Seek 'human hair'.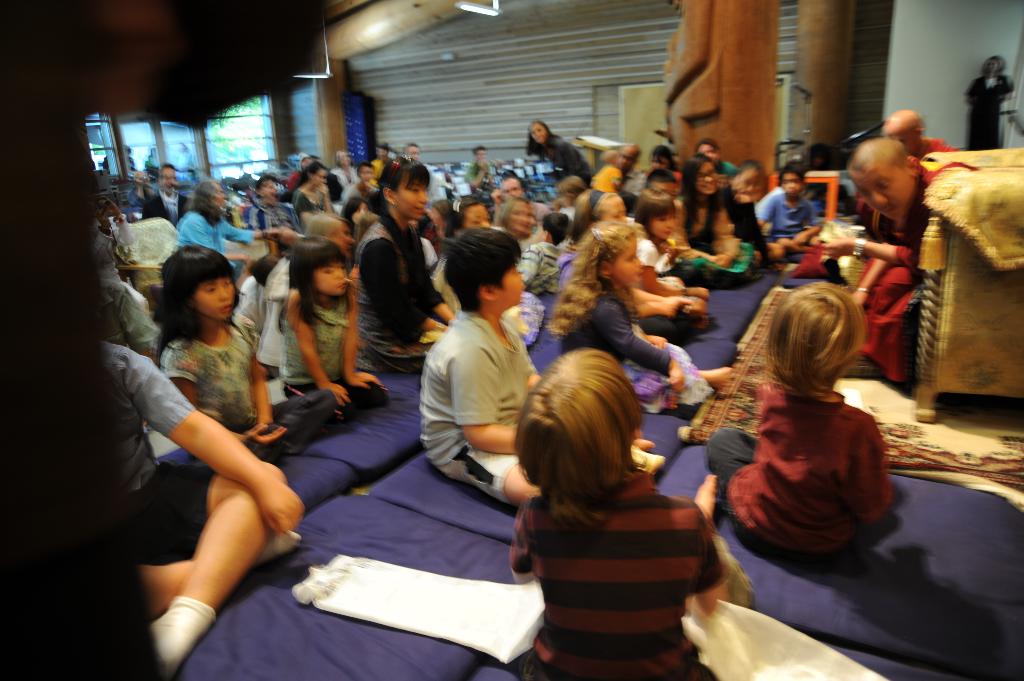
rect(630, 188, 672, 225).
